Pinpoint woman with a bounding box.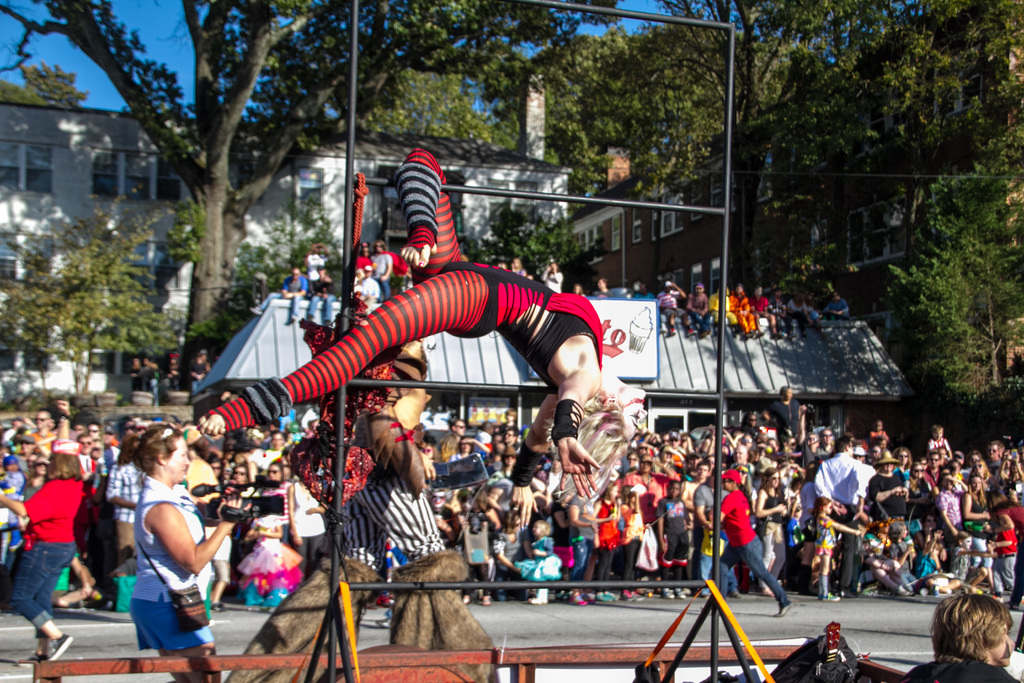
rect(913, 529, 959, 588).
